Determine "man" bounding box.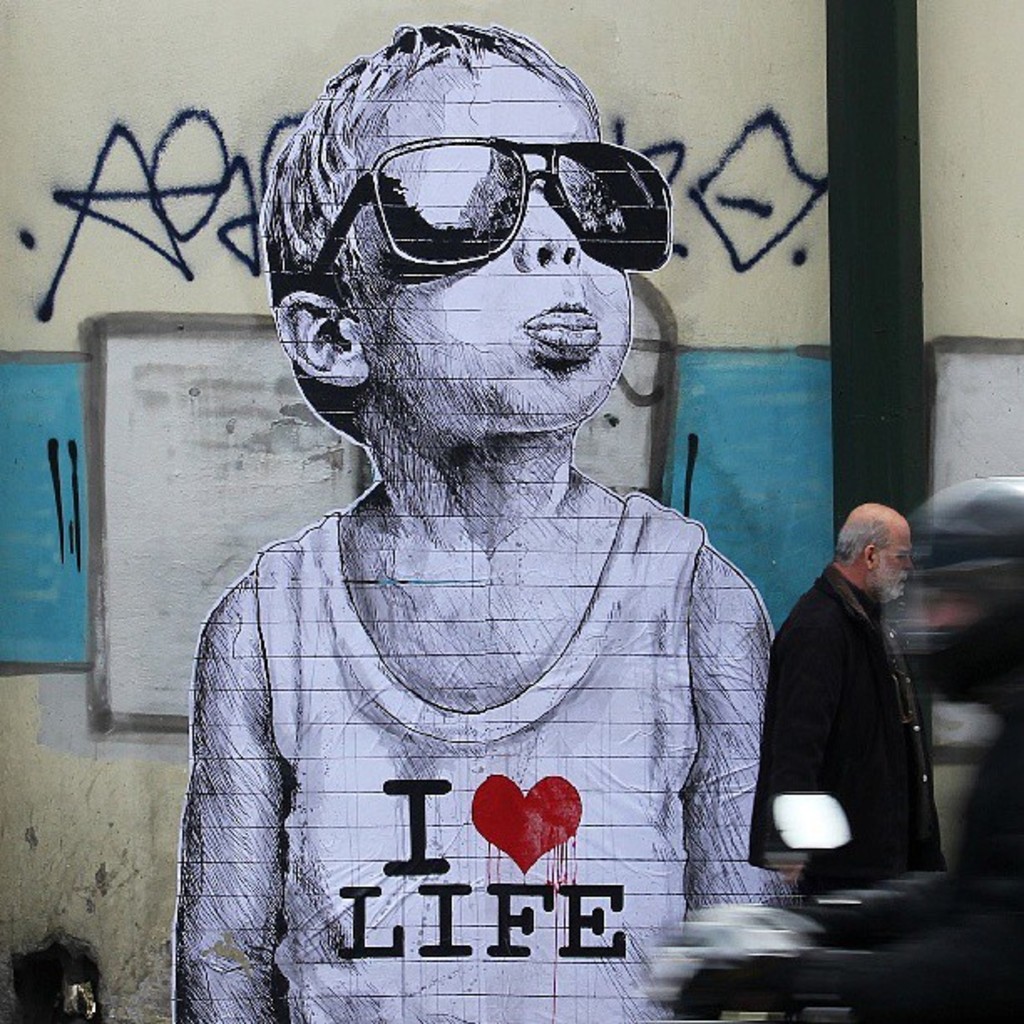
Determined: <bbox>755, 474, 960, 902</bbox>.
